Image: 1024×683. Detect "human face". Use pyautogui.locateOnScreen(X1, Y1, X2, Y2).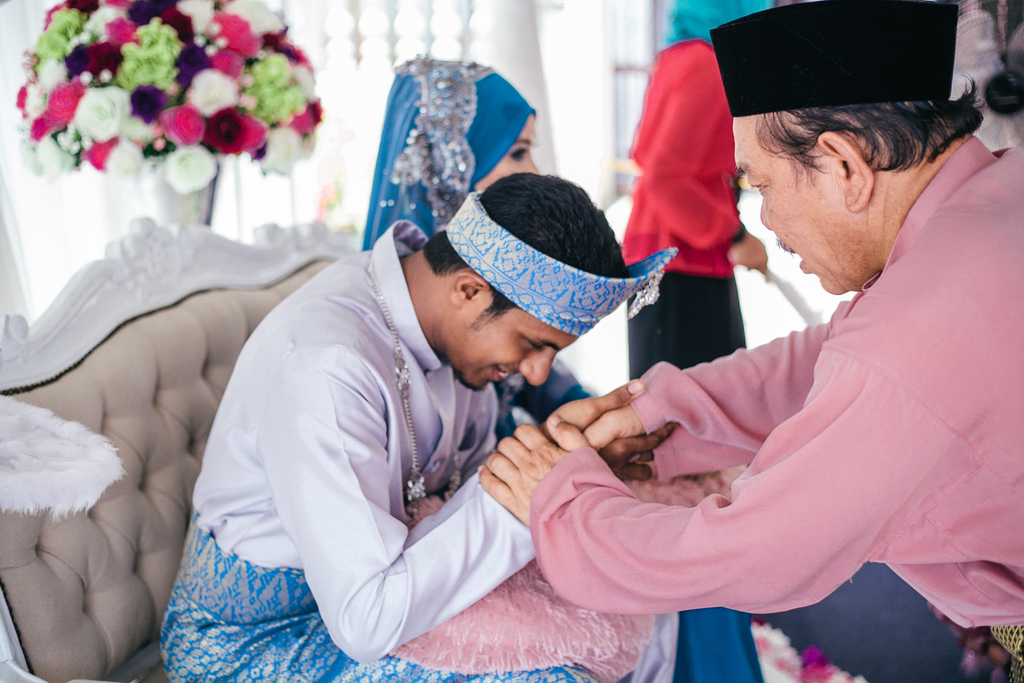
pyautogui.locateOnScreen(474, 115, 542, 197).
